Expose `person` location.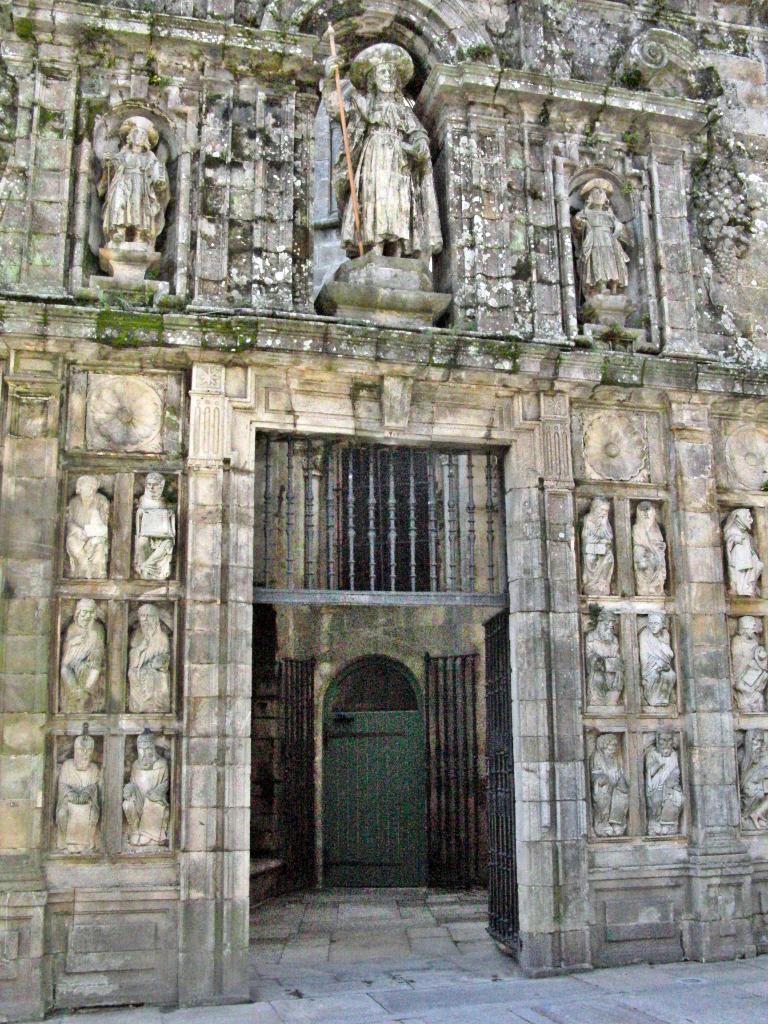
Exposed at rect(61, 736, 103, 851).
